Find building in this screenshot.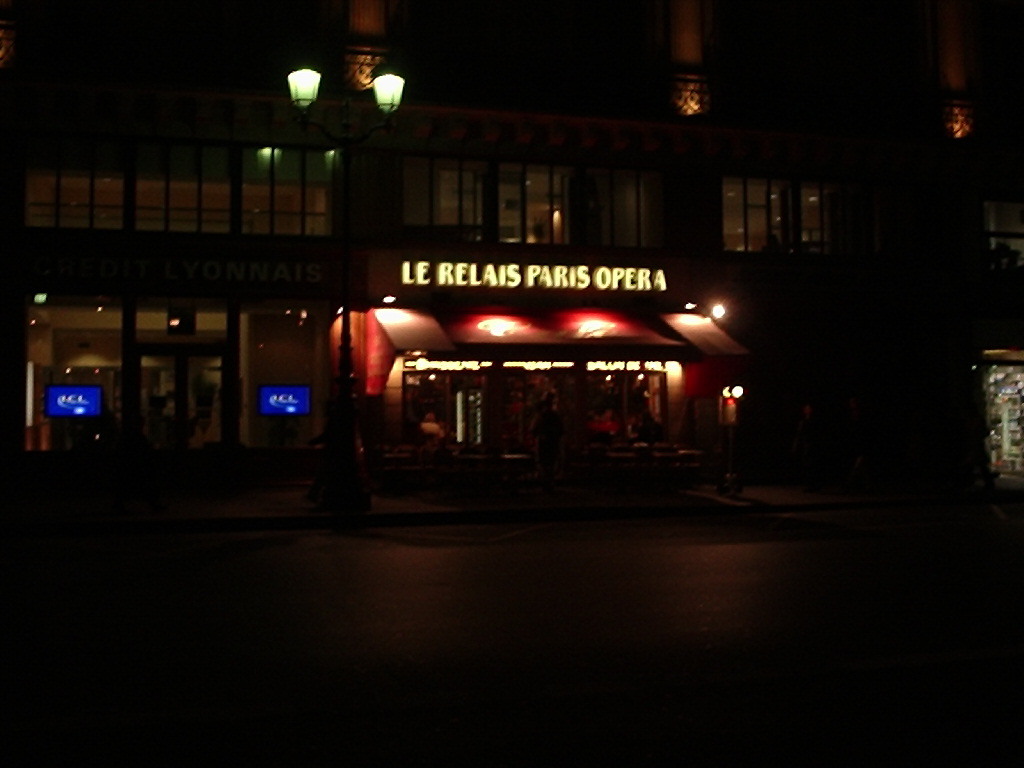
The bounding box for building is pyautogui.locateOnScreen(1, 0, 1016, 489).
